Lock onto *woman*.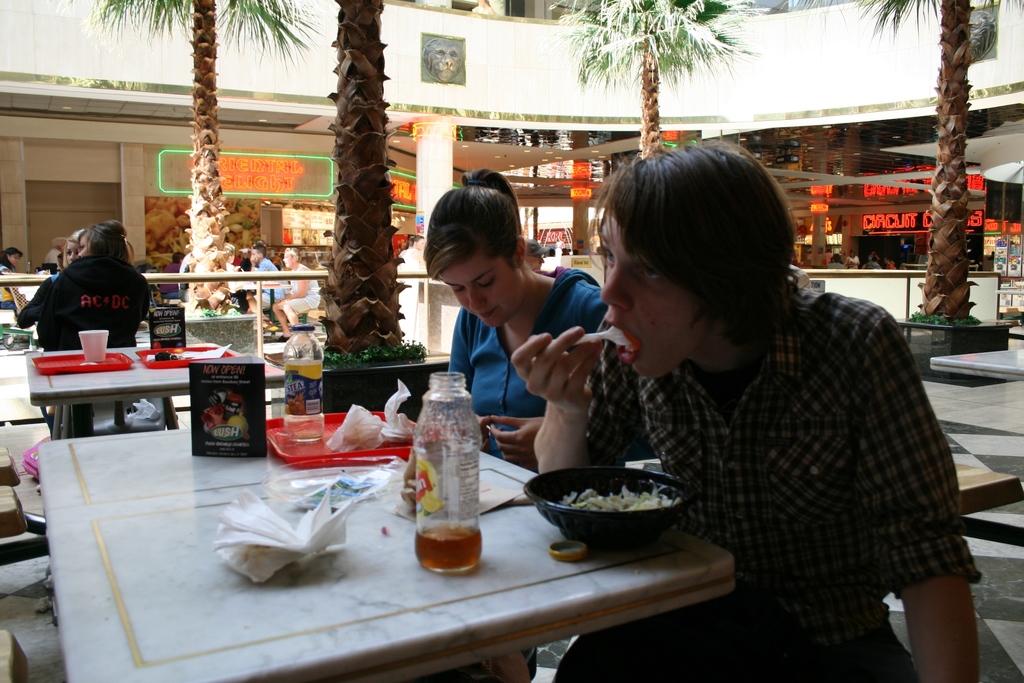
Locked: [x1=548, y1=142, x2=960, y2=652].
